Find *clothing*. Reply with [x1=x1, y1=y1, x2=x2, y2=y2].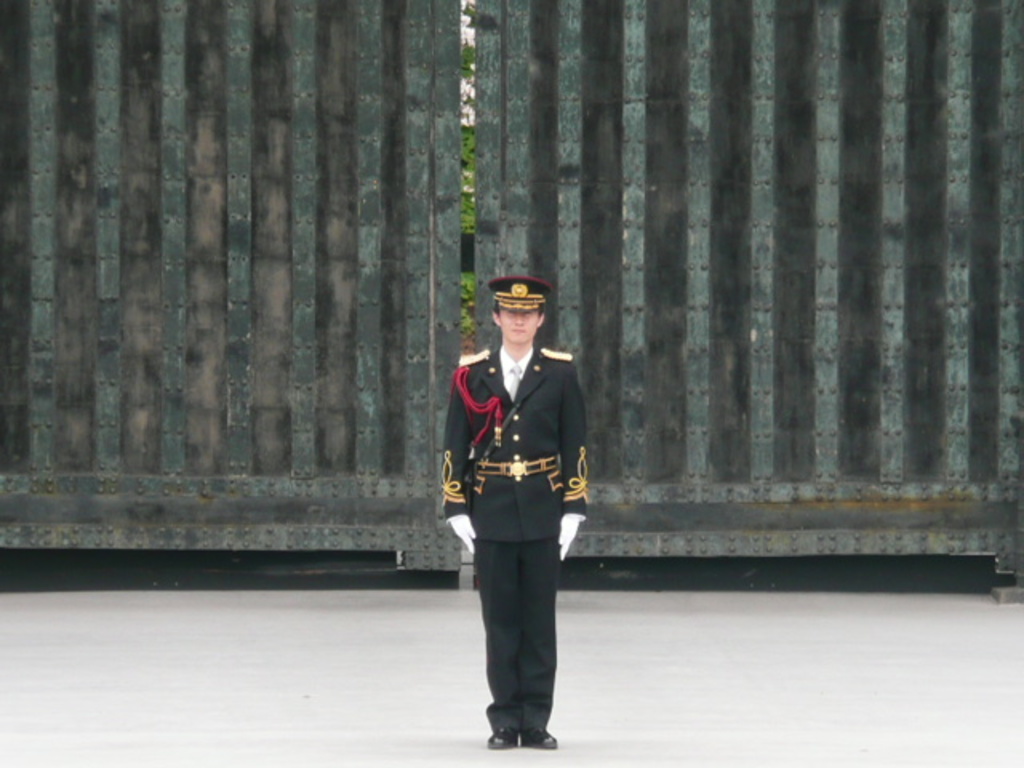
[x1=440, y1=344, x2=590, y2=728].
